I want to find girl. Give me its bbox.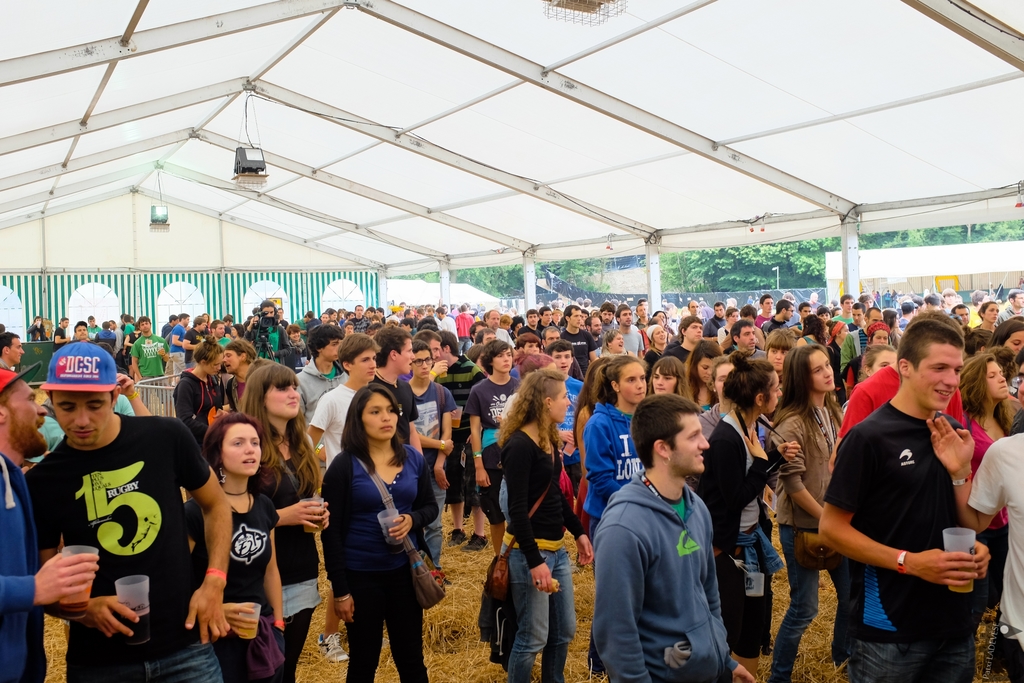
crop(170, 333, 221, 427).
